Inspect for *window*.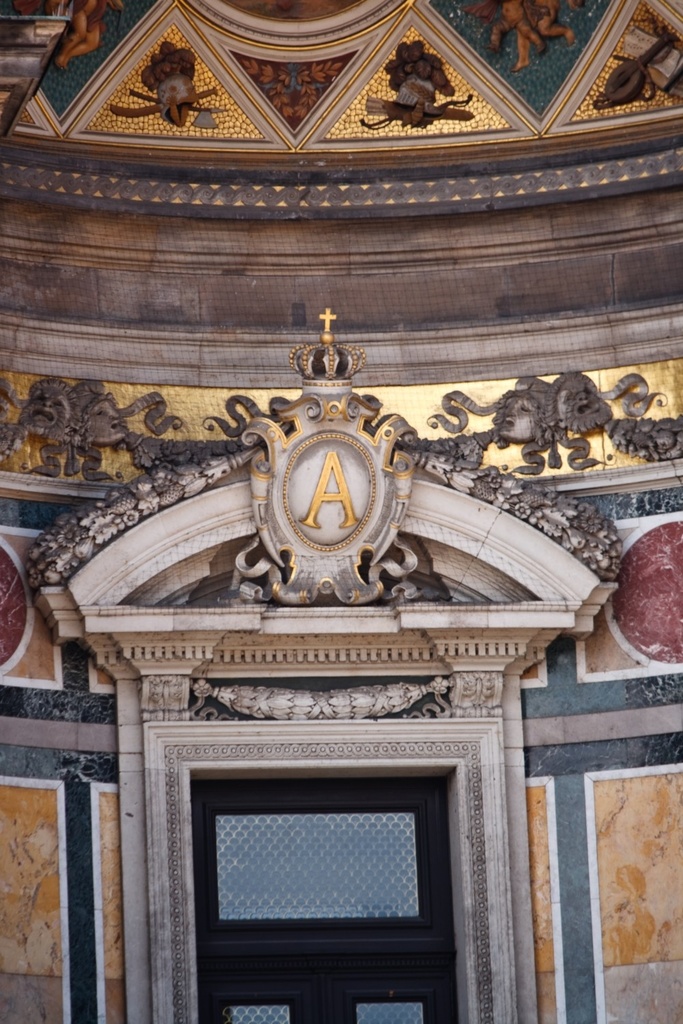
Inspection: {"left": 141, "top": 722, "right": 511, "bottom": 1023}.
